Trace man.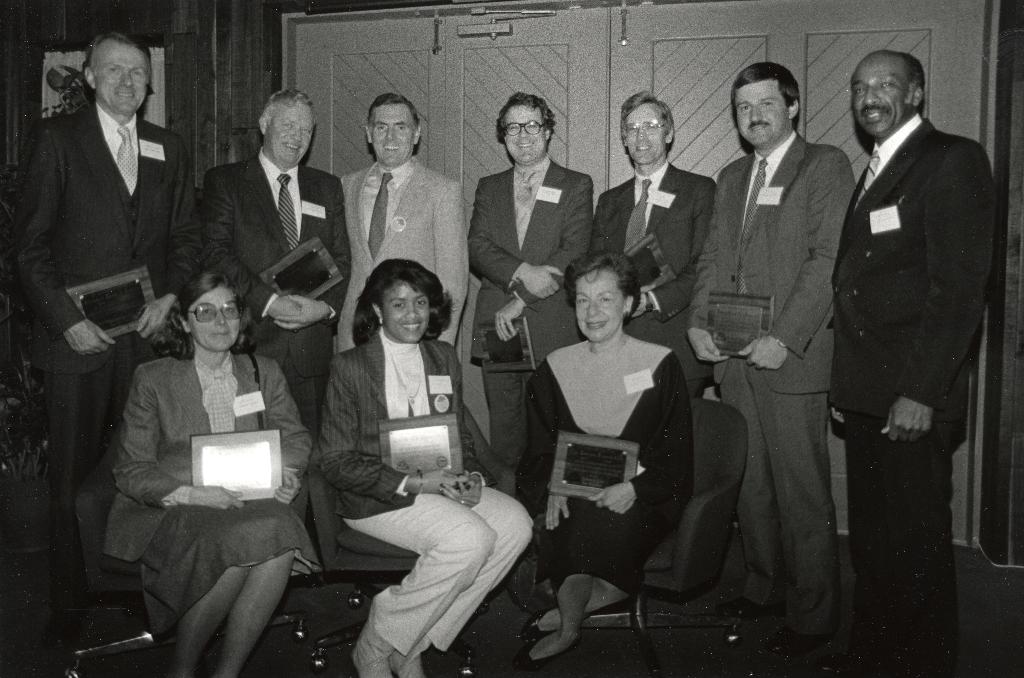
Traced to BBox(690, 60, 855, 664).
